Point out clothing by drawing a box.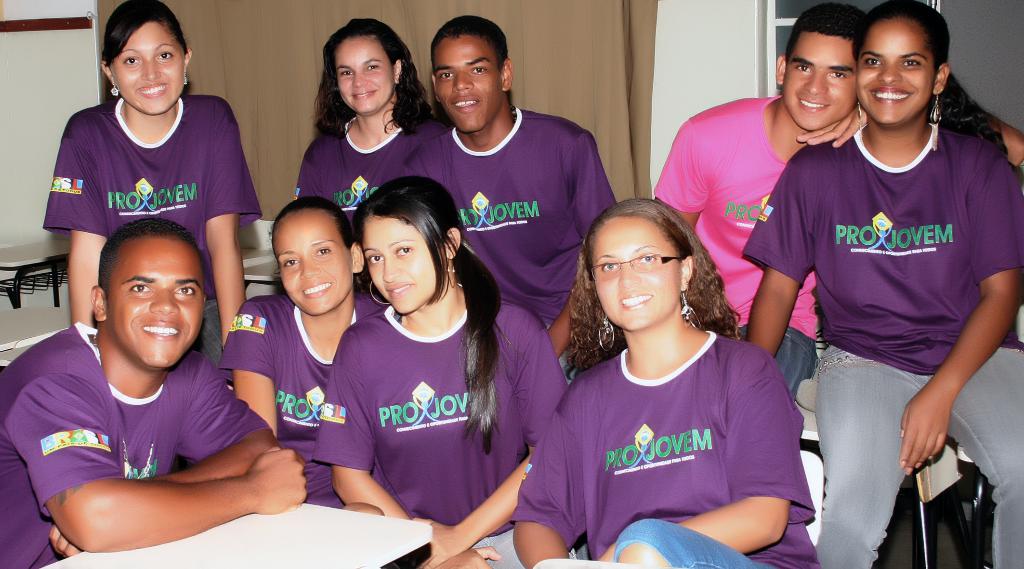
left=409, top=121, right=612, bottom=360.
